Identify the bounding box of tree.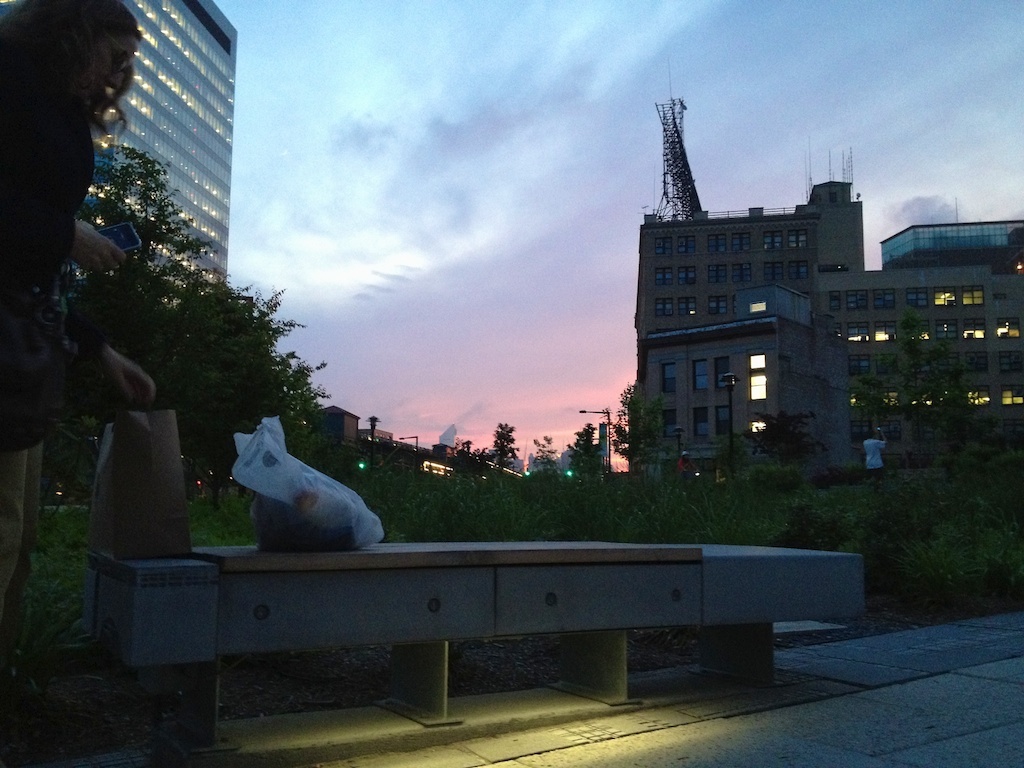
x1=260, y1=354, x2=335, y2=455.
